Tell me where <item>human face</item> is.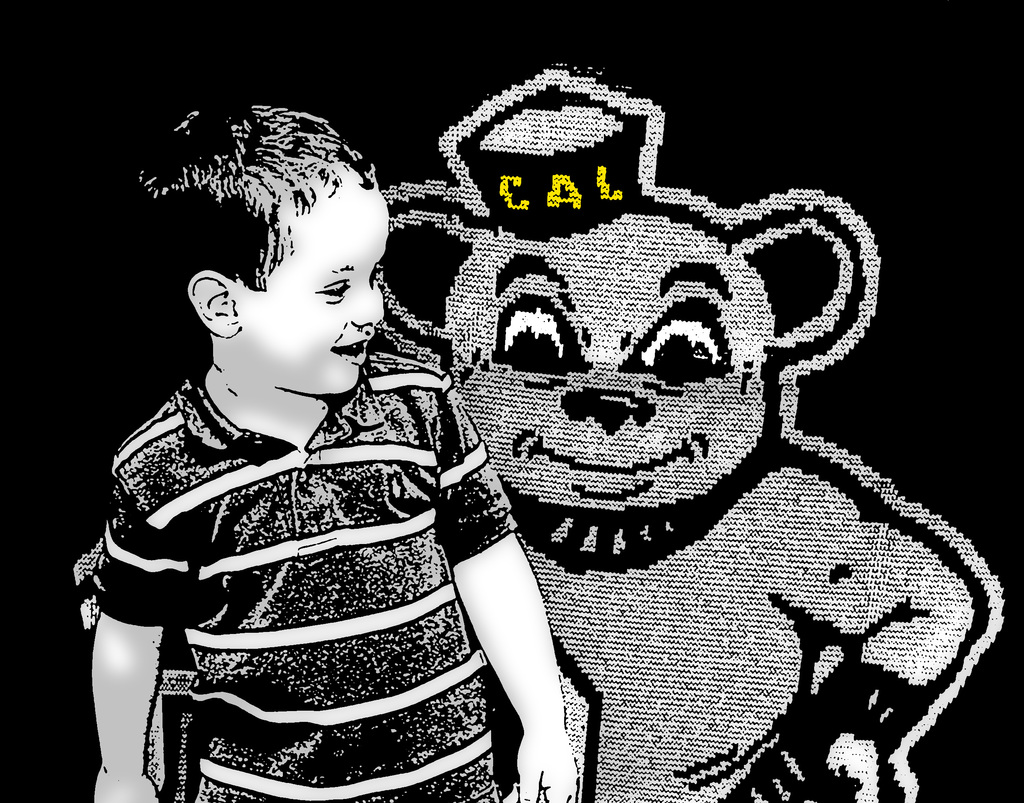
<item>human face</item> is at pyautogui.locateOnScreen(250, 193, 393, 392).
